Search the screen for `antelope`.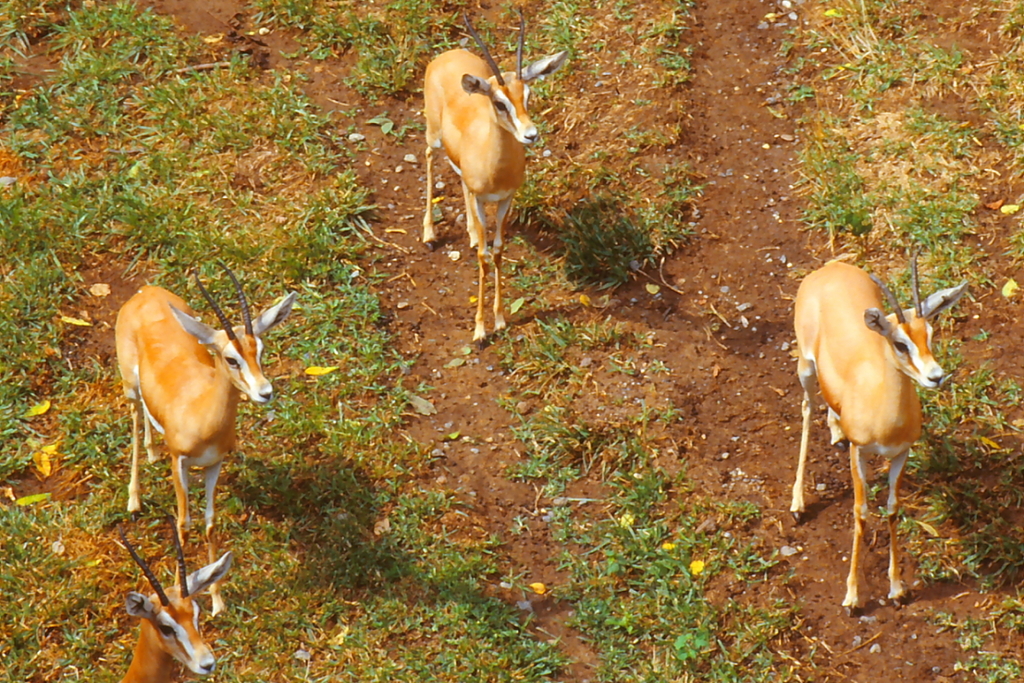
Found at bbox=[787, 253, 967, 613].
